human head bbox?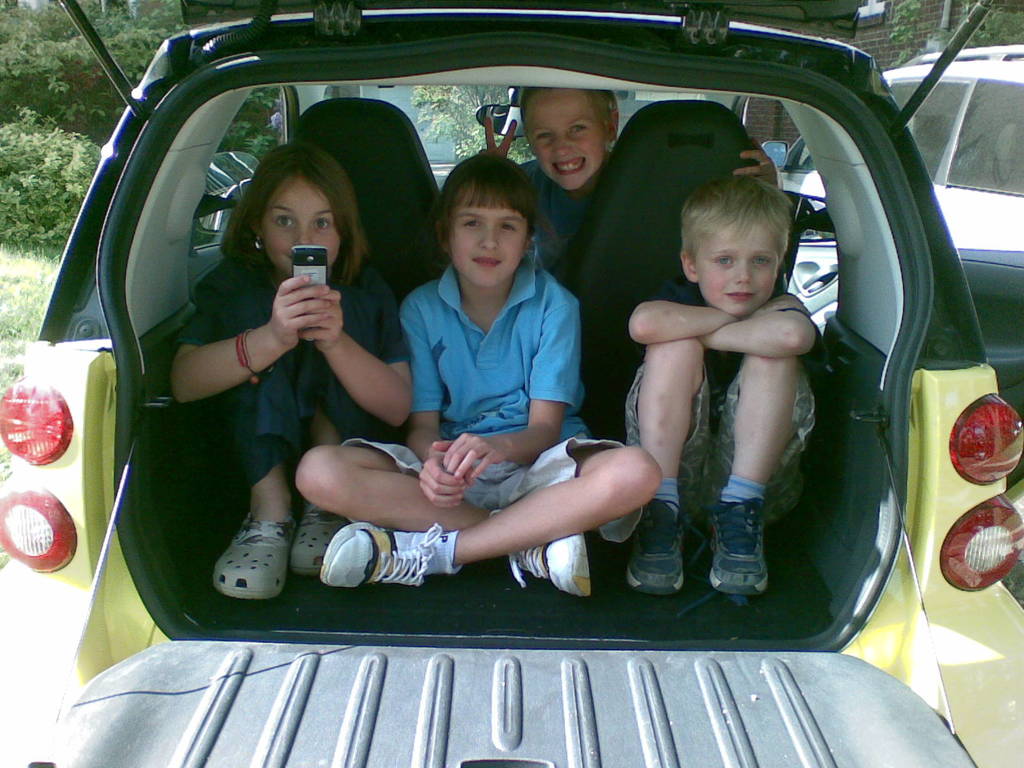
detection(515, 88, 620, 193)
